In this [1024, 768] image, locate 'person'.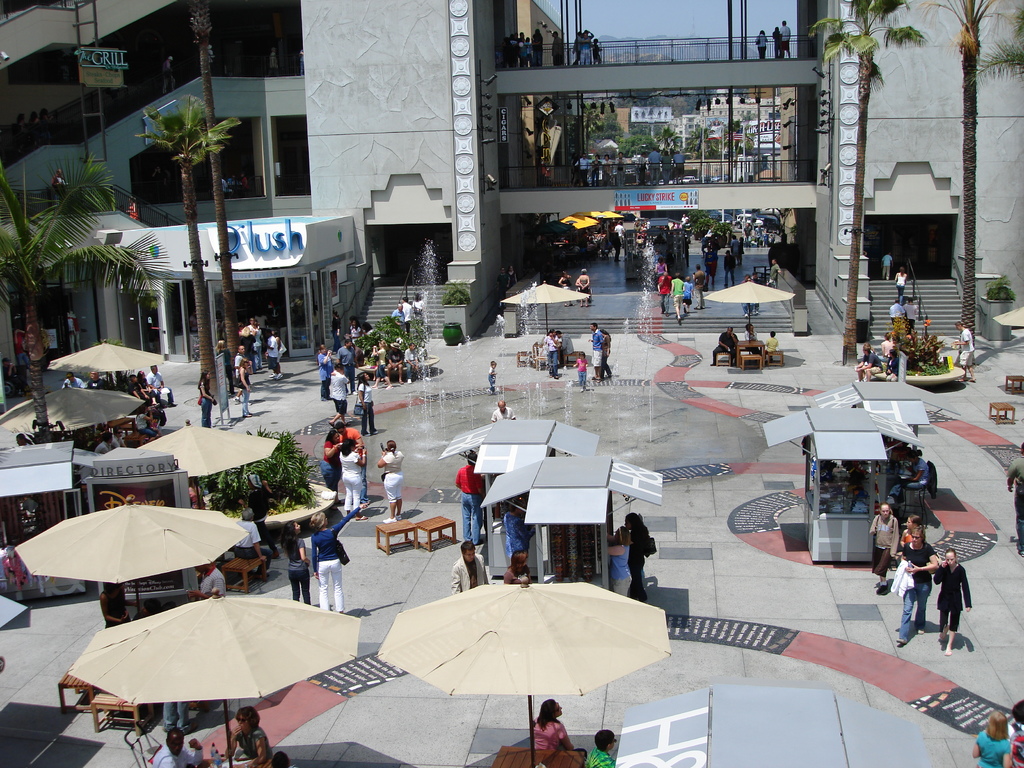
Bounding box: rect(397, 339, 422, 382).
